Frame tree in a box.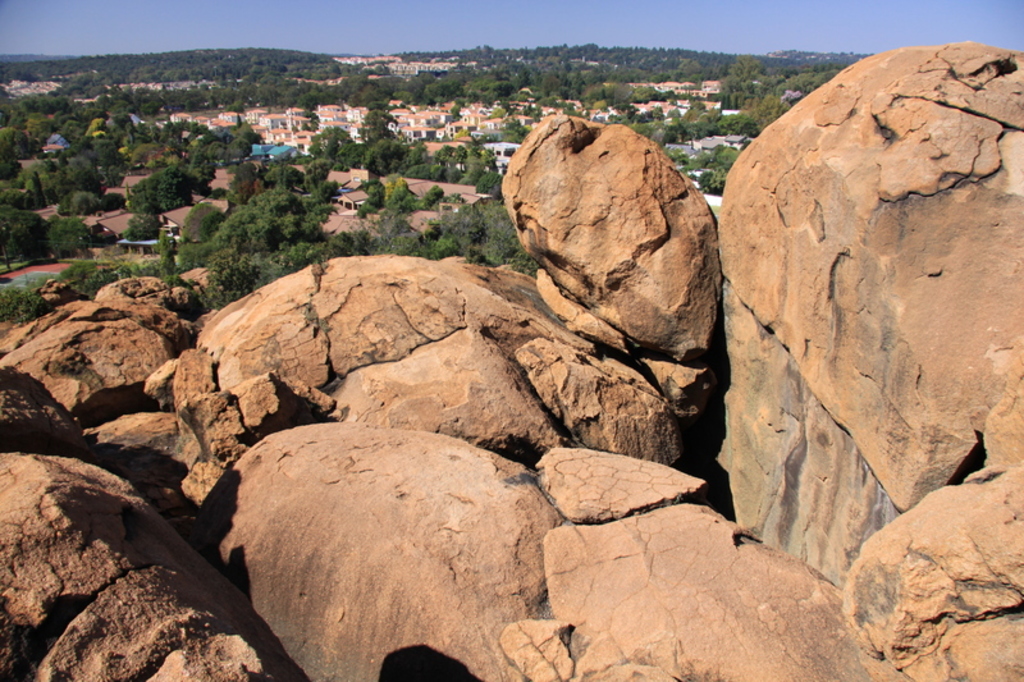
[209,90,218,107].
